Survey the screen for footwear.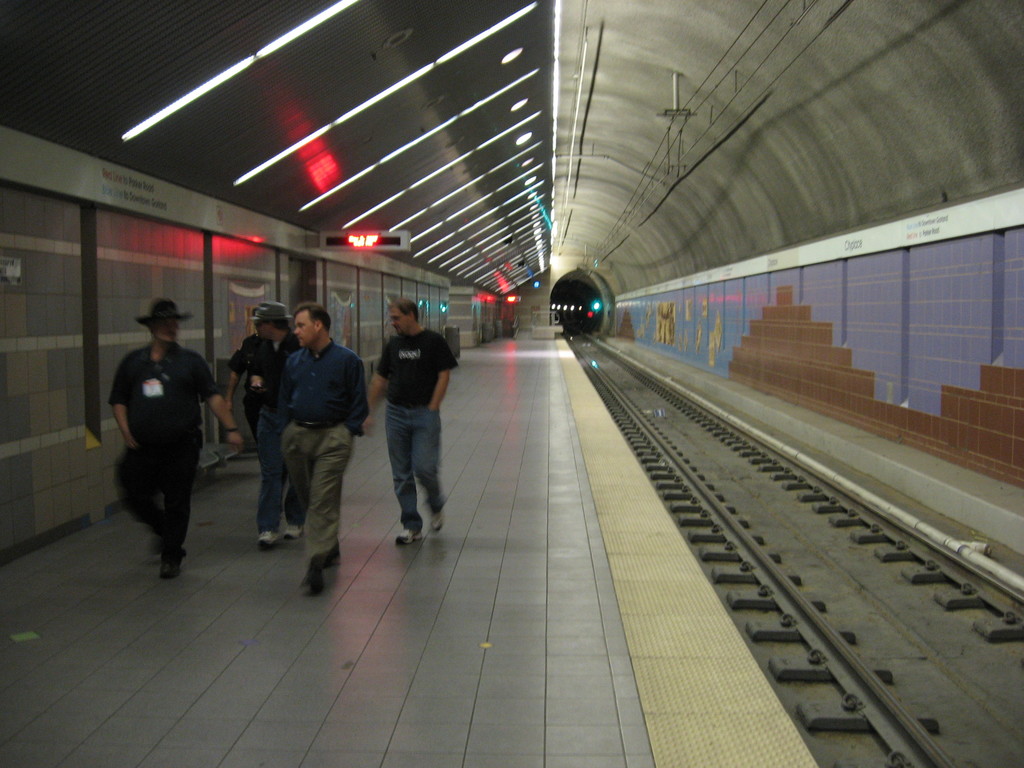
Survey found: [428,506,444,532].
